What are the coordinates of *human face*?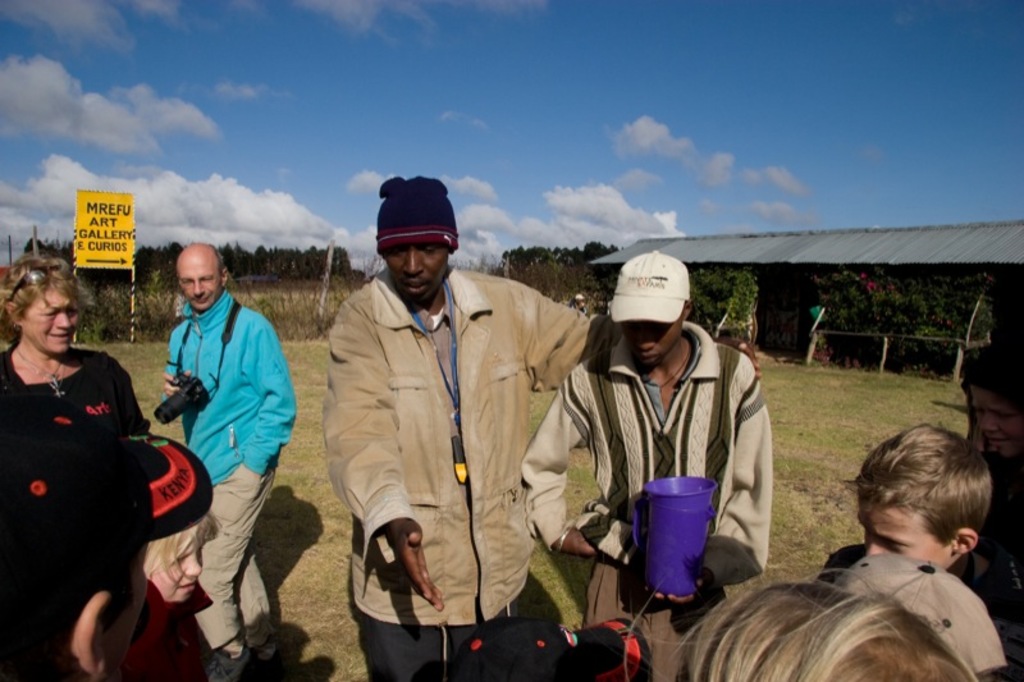
select_region(147, 526, 205, 603).
